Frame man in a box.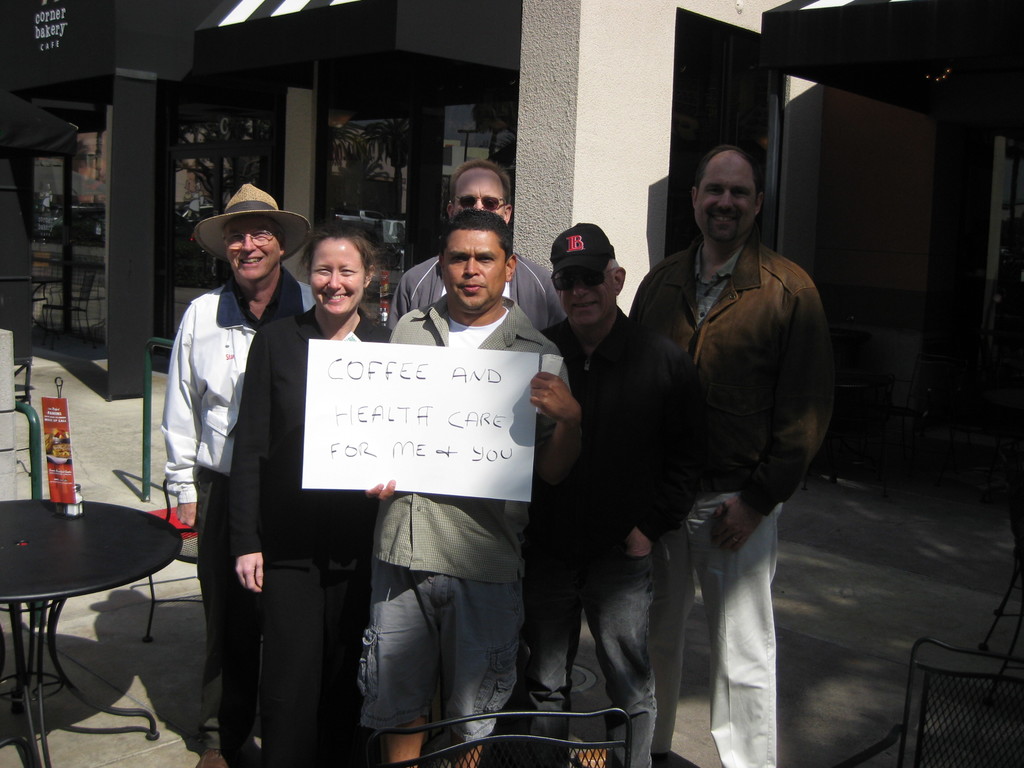
<region>161, 173, 317, 767</region>.
